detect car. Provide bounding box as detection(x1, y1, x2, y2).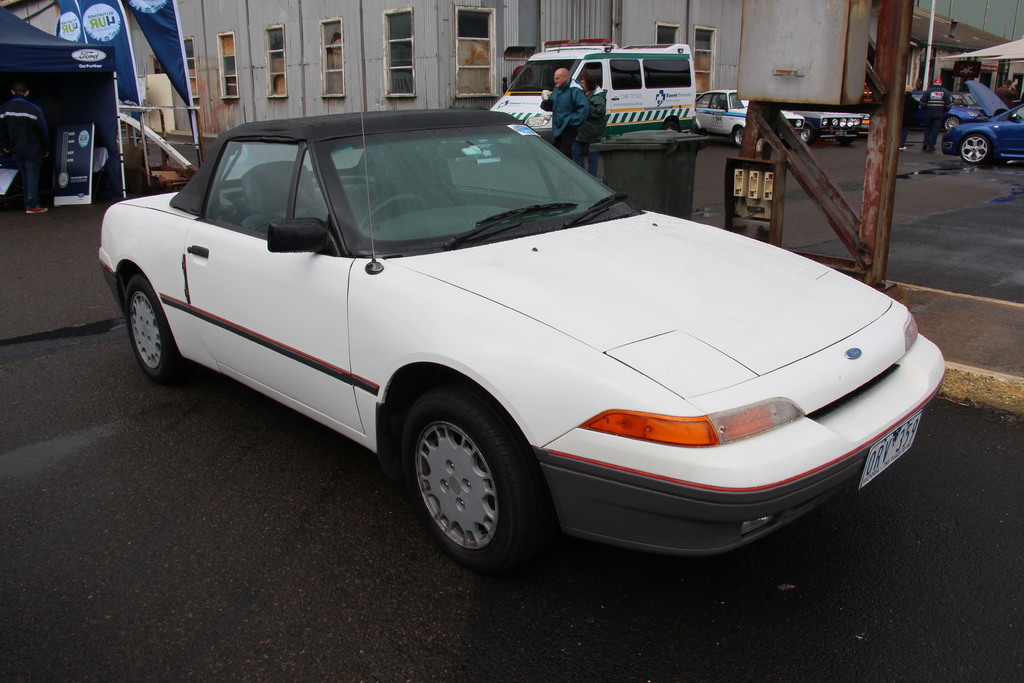
detection(93, 97, 948, 563).
